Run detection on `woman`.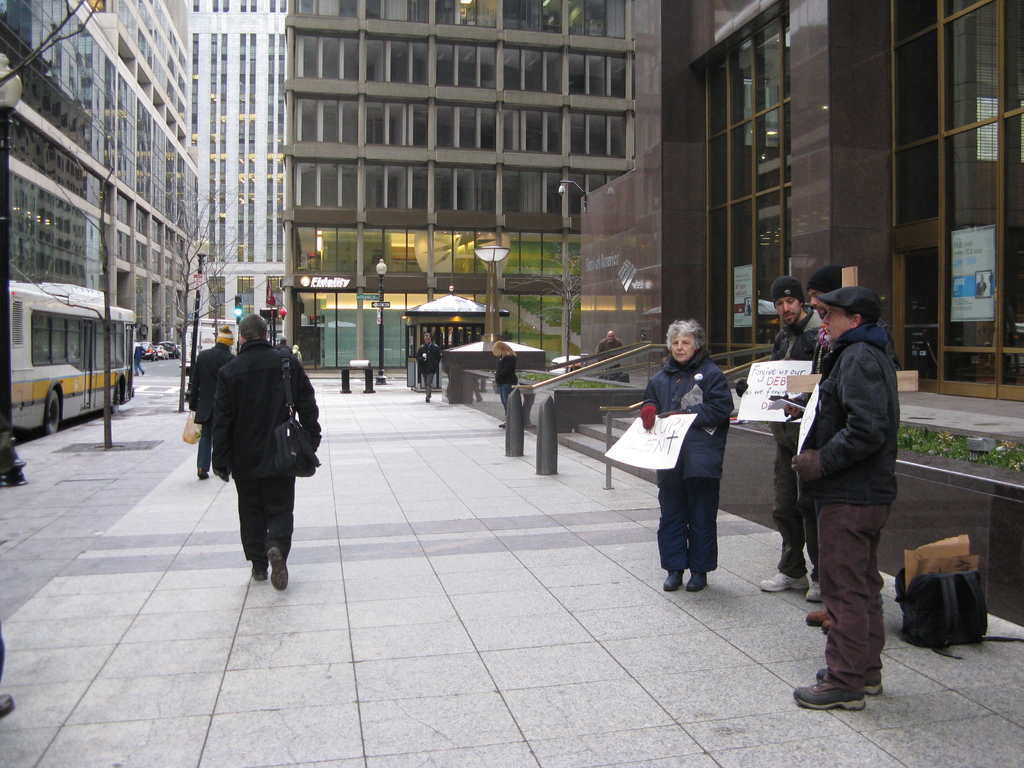
Result: [619, 309, 741, 620].
